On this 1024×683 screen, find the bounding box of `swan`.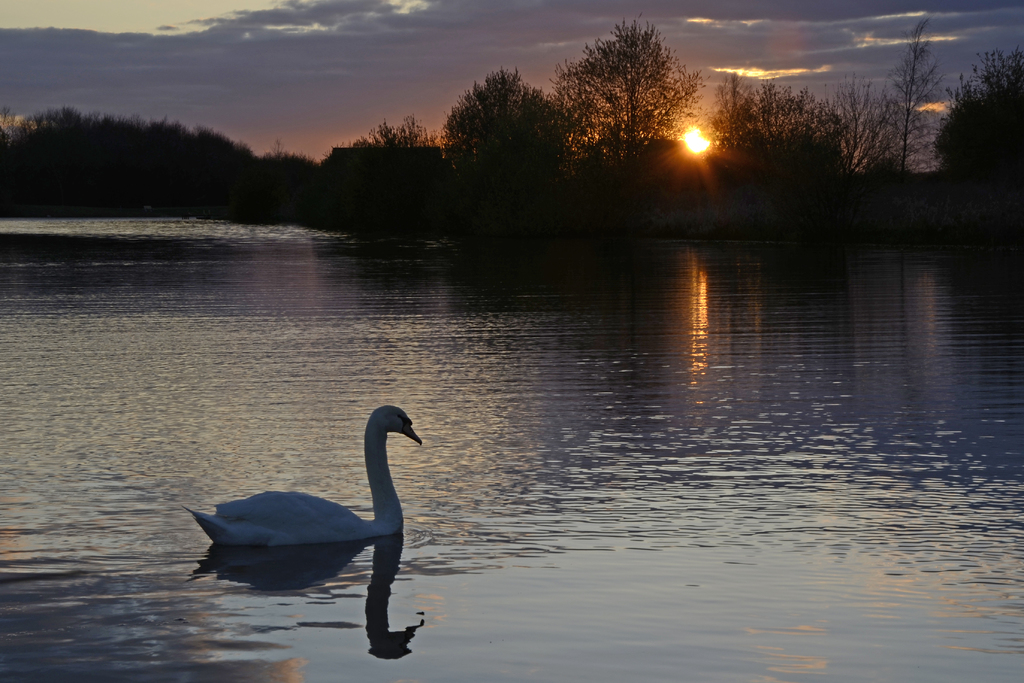
Bounding box: 177, 403, 422, 550.
